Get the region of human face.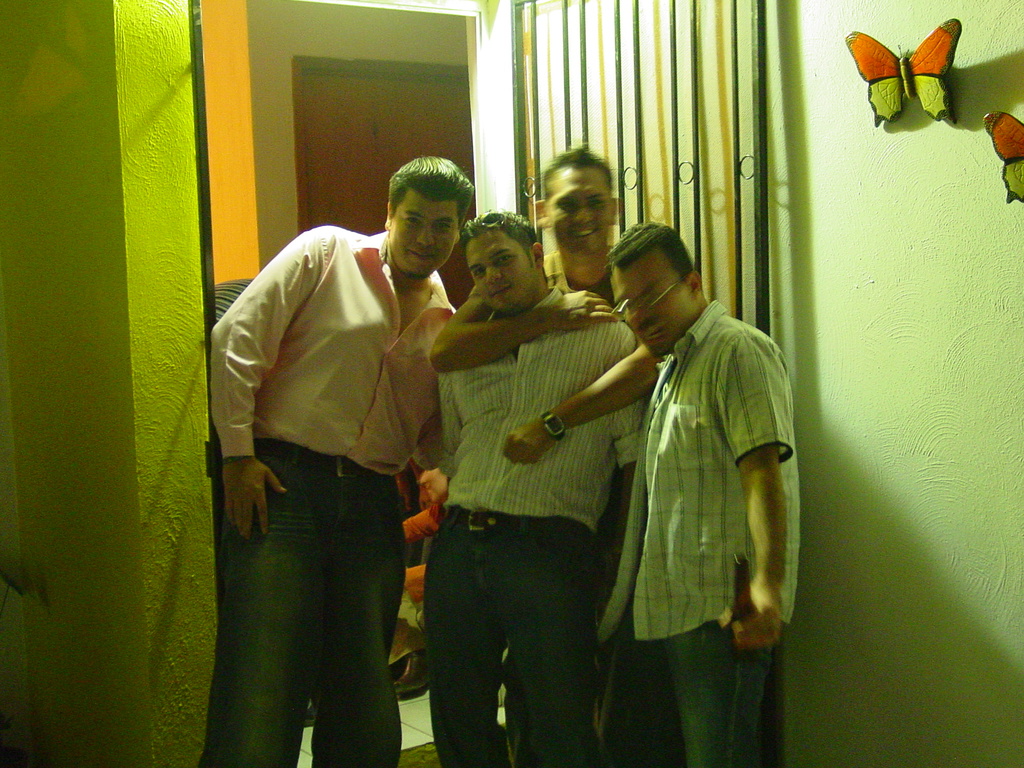
l=612, t=258, r=687, b=356.
